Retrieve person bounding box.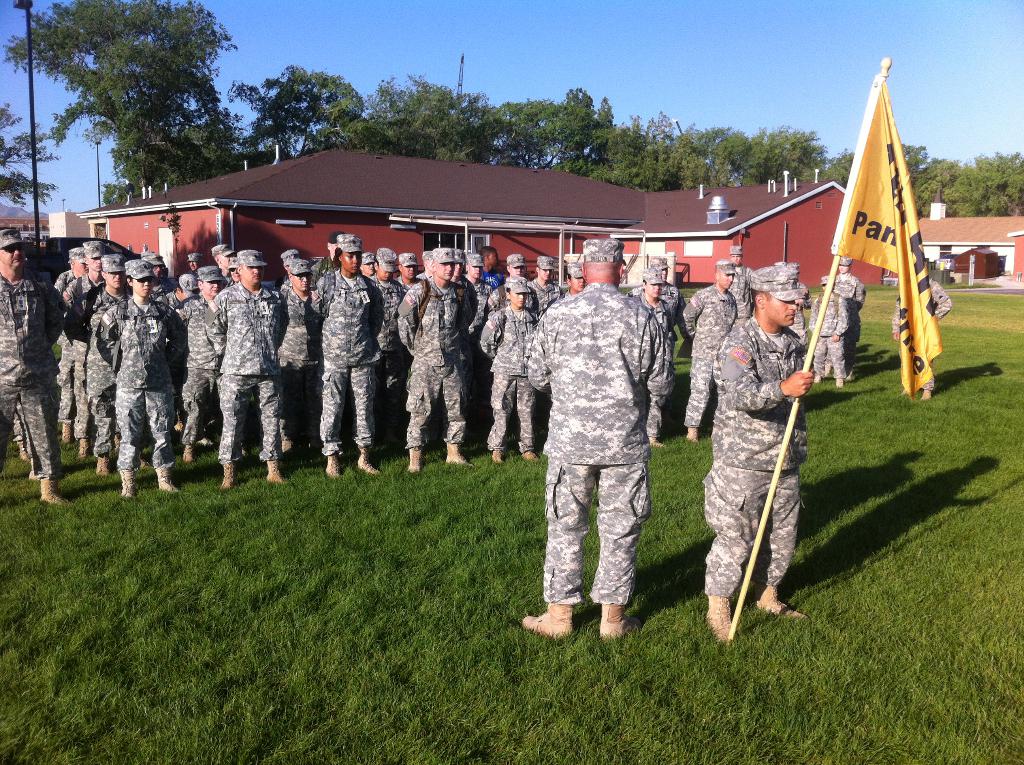
Bounding box: <region>522, 238, 675, 640</region>.
